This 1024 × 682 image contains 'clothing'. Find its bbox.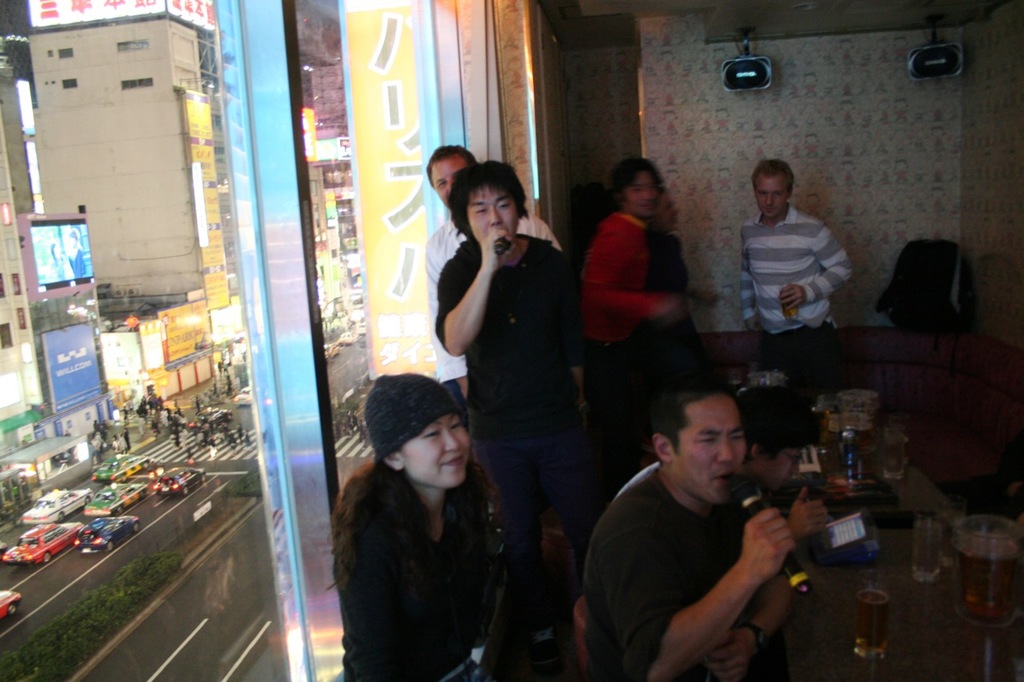
x1=428 y1=214 x2=562 y2=373.
